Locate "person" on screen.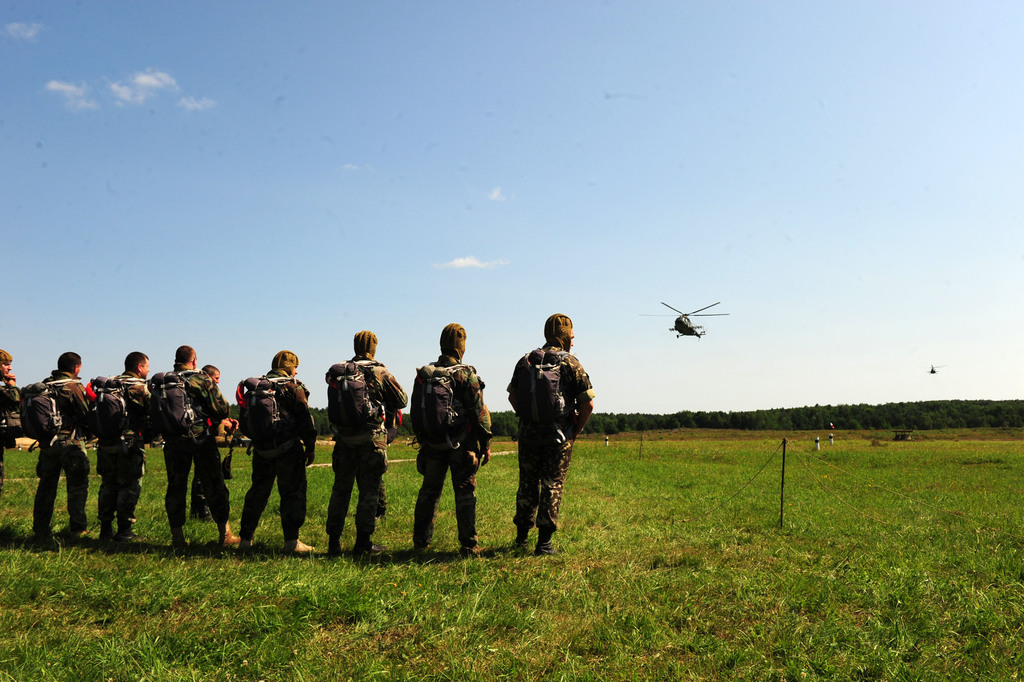
On screen at <region>236, 348, 314, 555</region>.
